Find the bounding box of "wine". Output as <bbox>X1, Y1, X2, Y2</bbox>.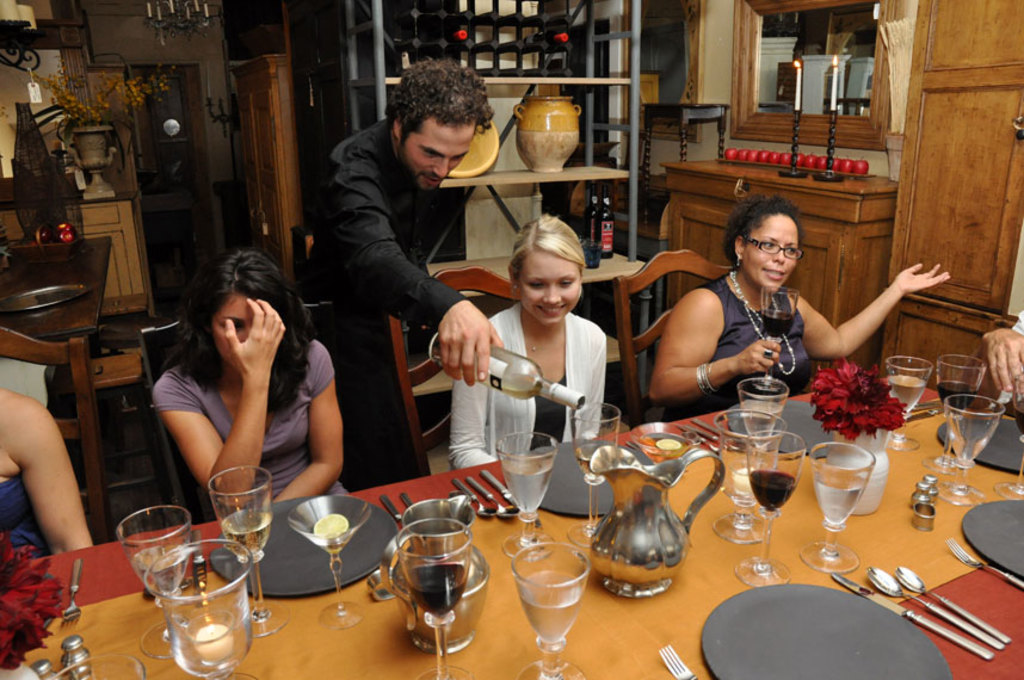
<bbox>134, 544, 185, 598</bbox>.
